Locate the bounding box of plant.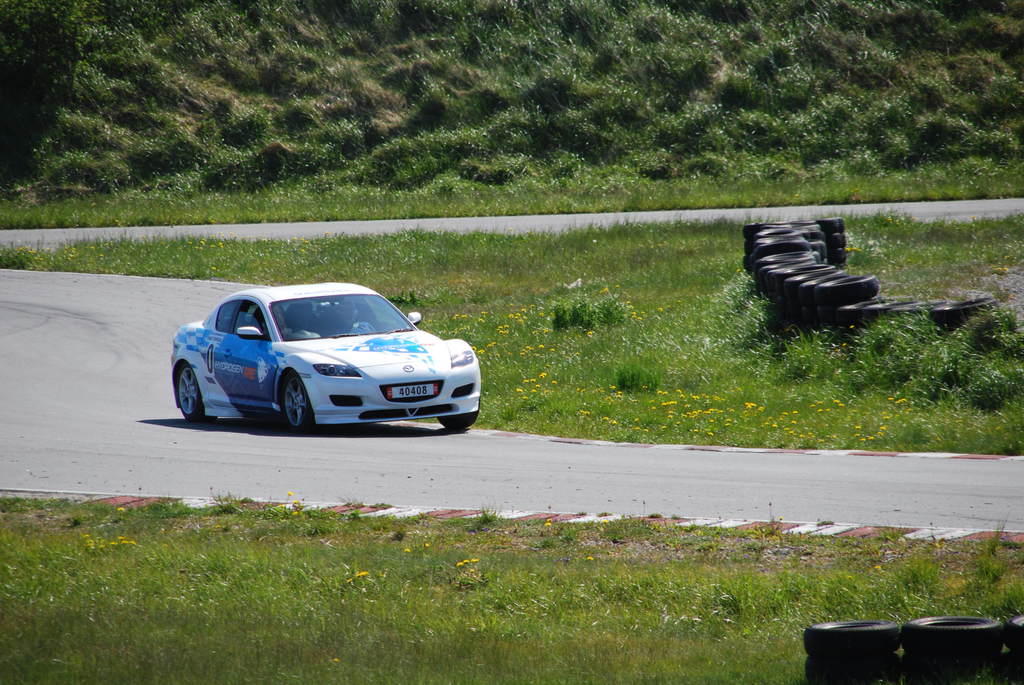
Bounding box: 349, 560, 398, 599.
